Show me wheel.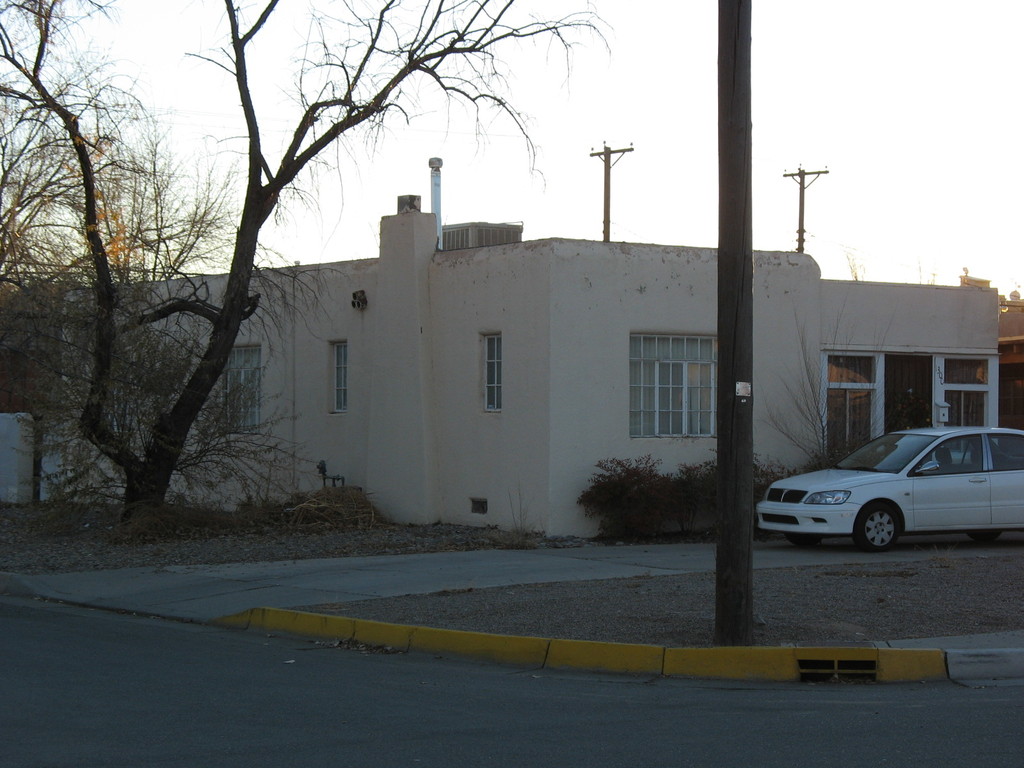
wheel is here: <region>792, 535, 822, 547</region>.
